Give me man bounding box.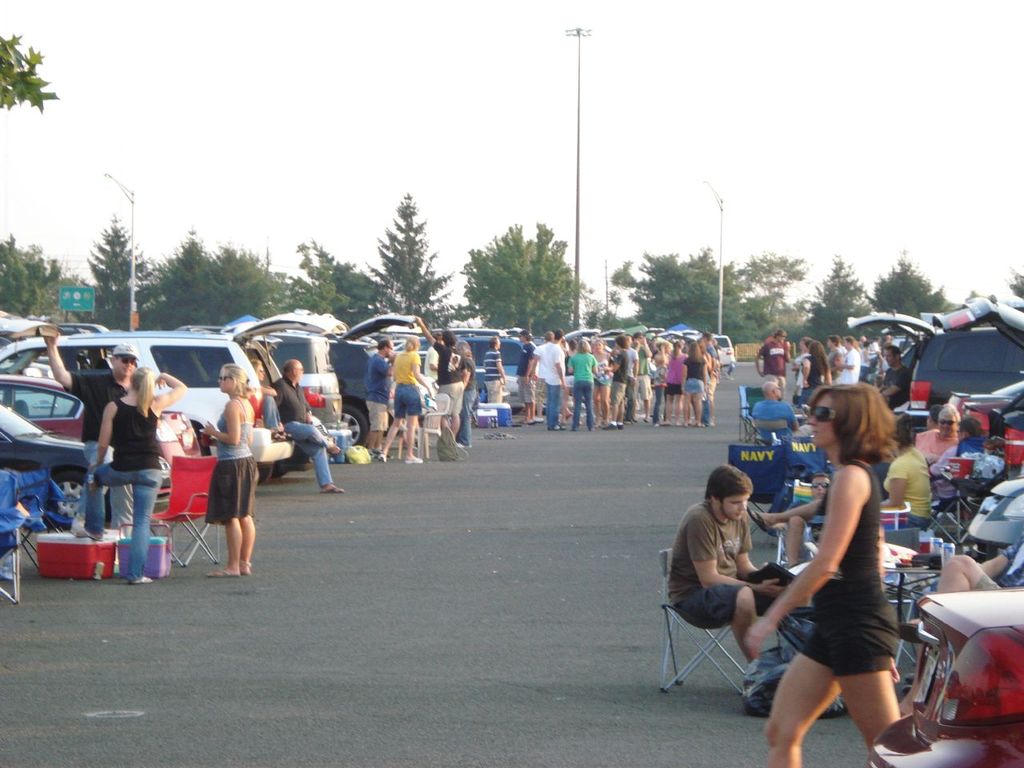
region(530, 329, 550, 423).
